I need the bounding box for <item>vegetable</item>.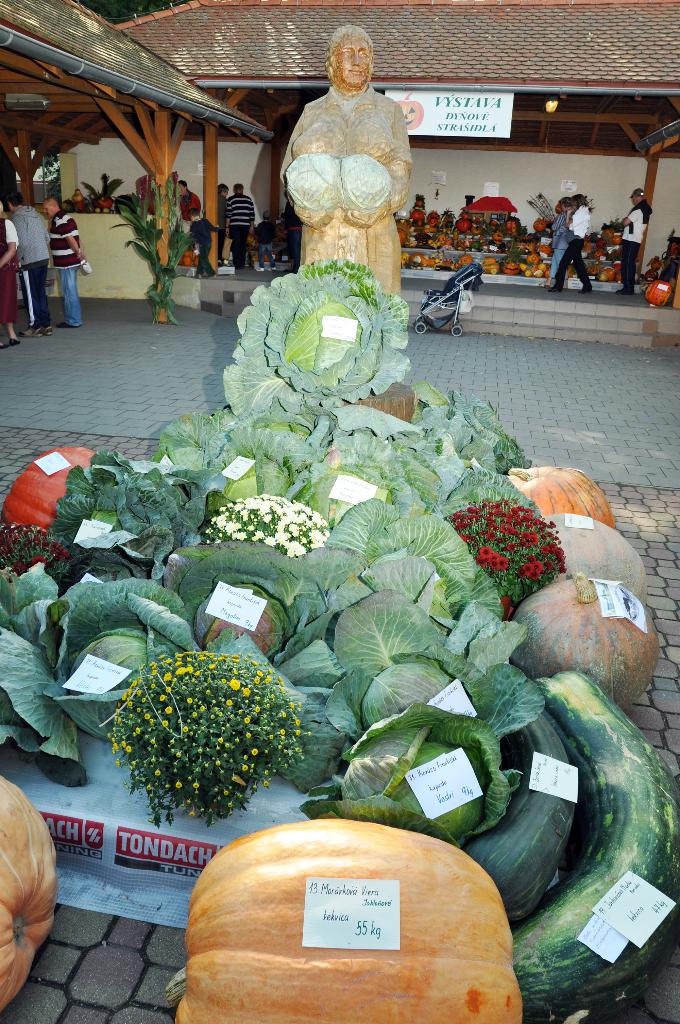
Here it is: locate(243, 230, 259, 249).
